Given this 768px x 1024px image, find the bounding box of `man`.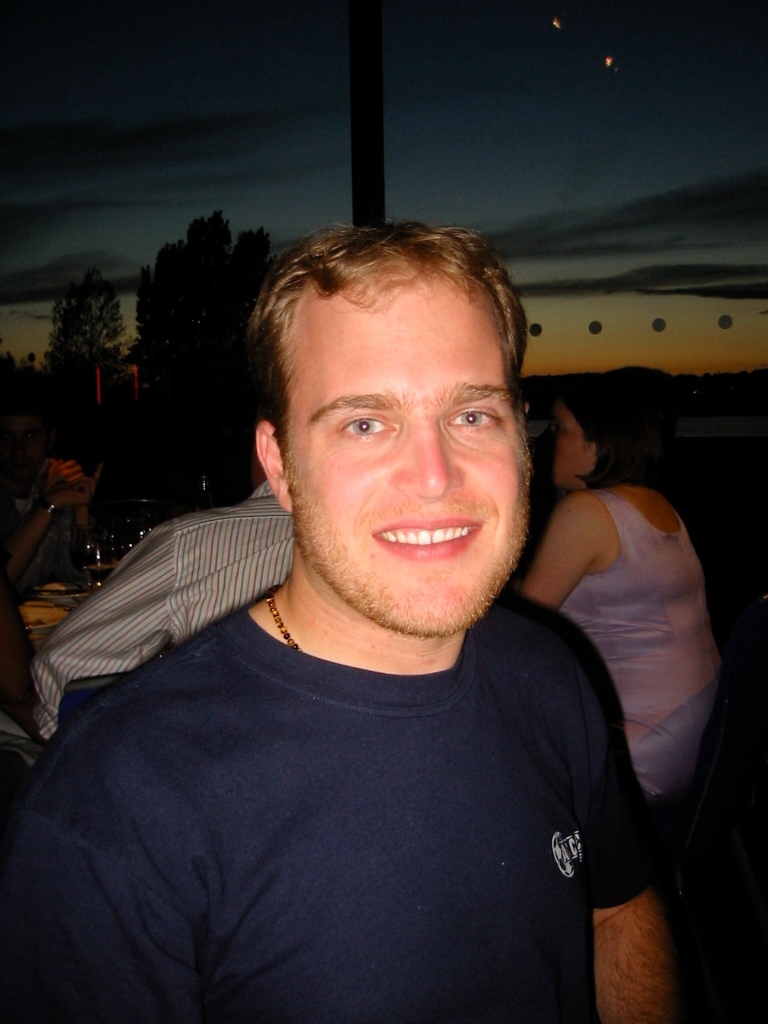
<bbox>29, 199, 703, 995</bbox>.
